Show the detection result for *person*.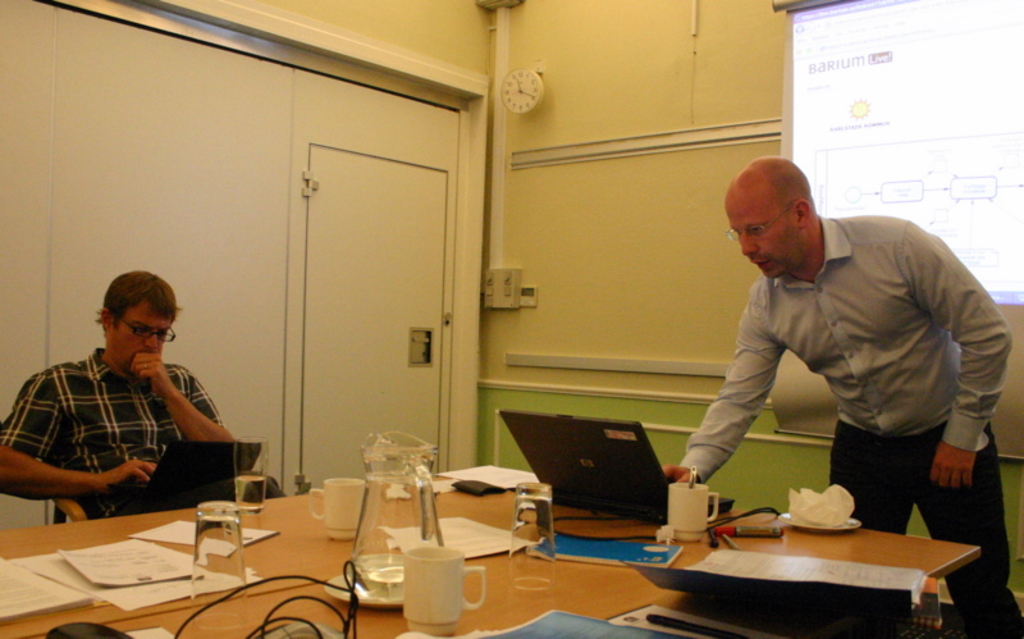
l=658, t=149, r=1023, b=638.
